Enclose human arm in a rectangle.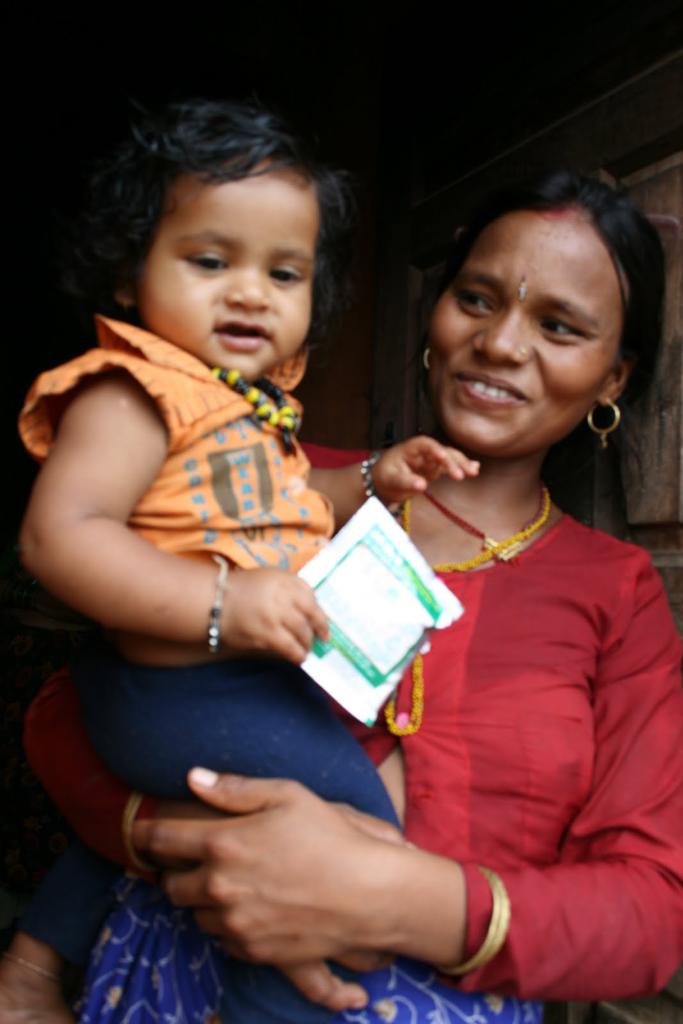
Rect(19, 641, 362, 1015).
